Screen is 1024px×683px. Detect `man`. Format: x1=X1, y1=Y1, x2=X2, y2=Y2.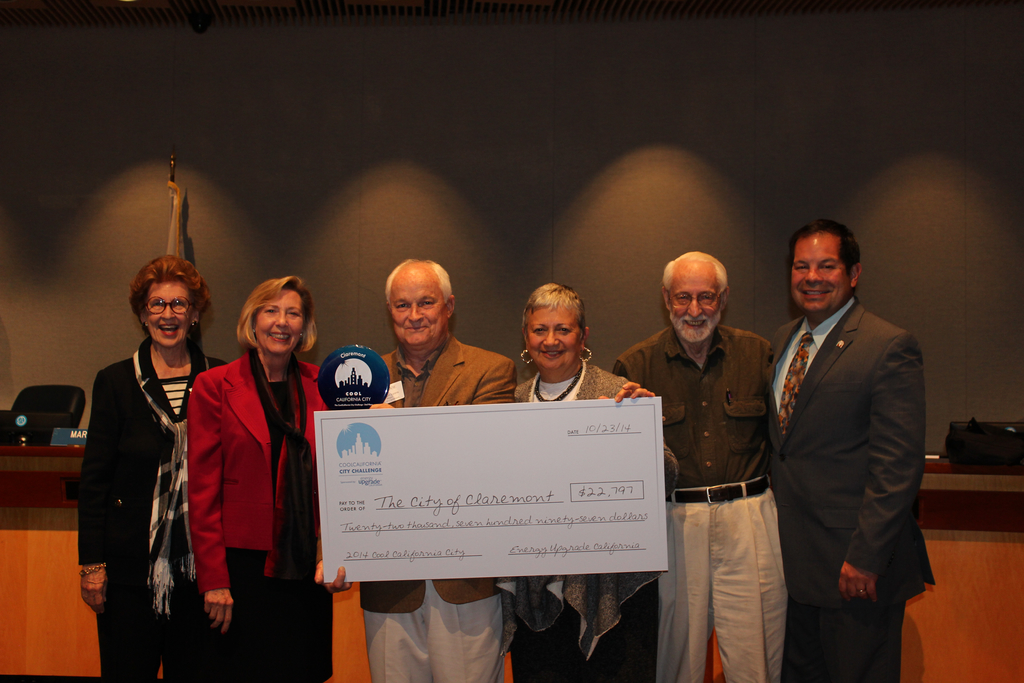
x1=611, y1=247, x2=777, y2=682.
